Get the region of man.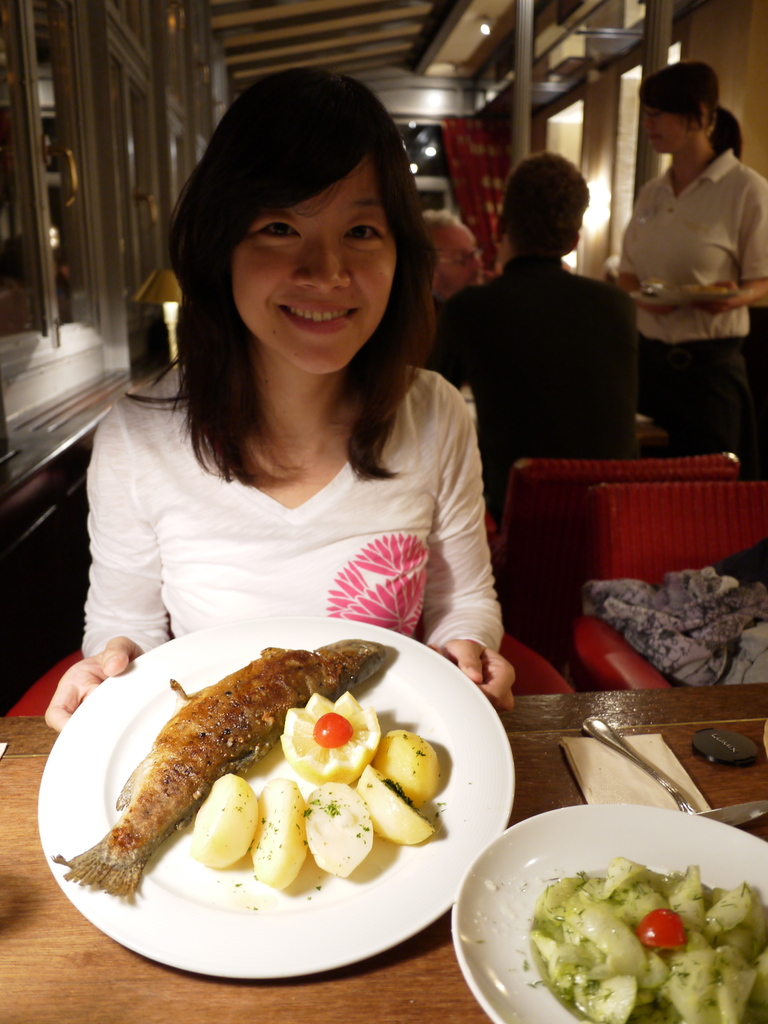
[431, 148, 643, 455].
